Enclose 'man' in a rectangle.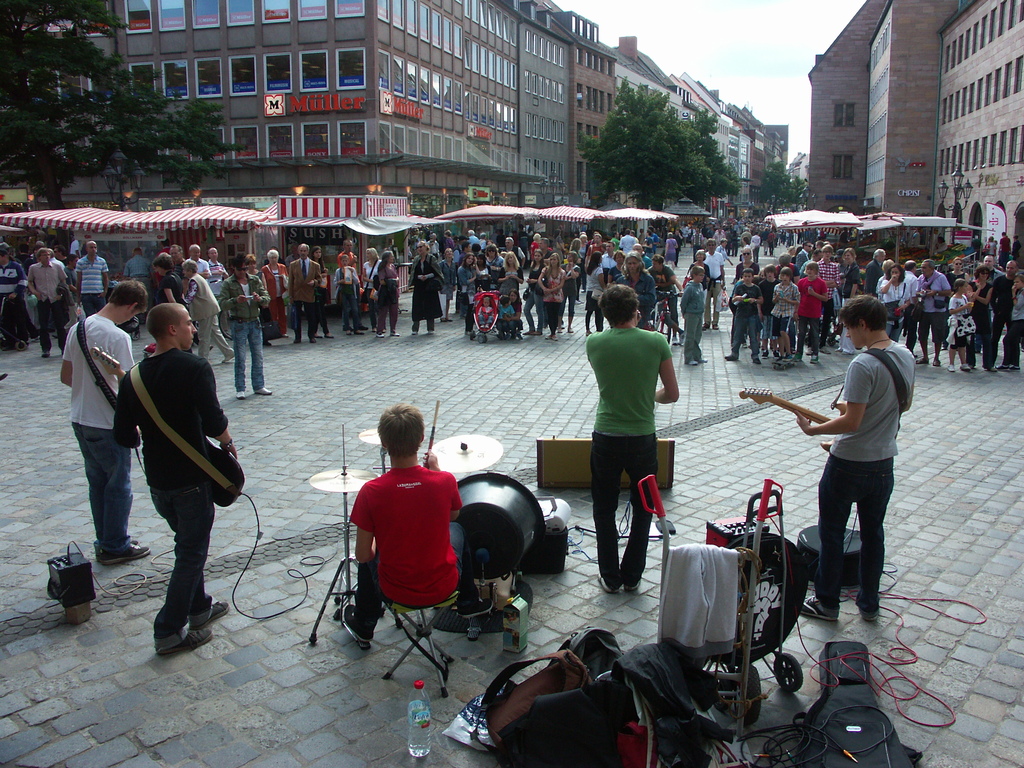
739:227:750:243.
